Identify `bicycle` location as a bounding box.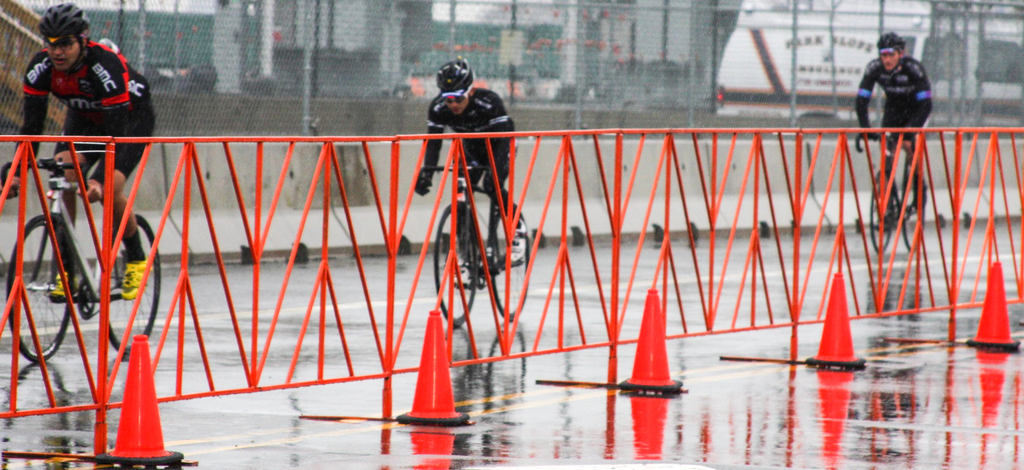
x1=854, y1=132, x2=925, y2=253.
